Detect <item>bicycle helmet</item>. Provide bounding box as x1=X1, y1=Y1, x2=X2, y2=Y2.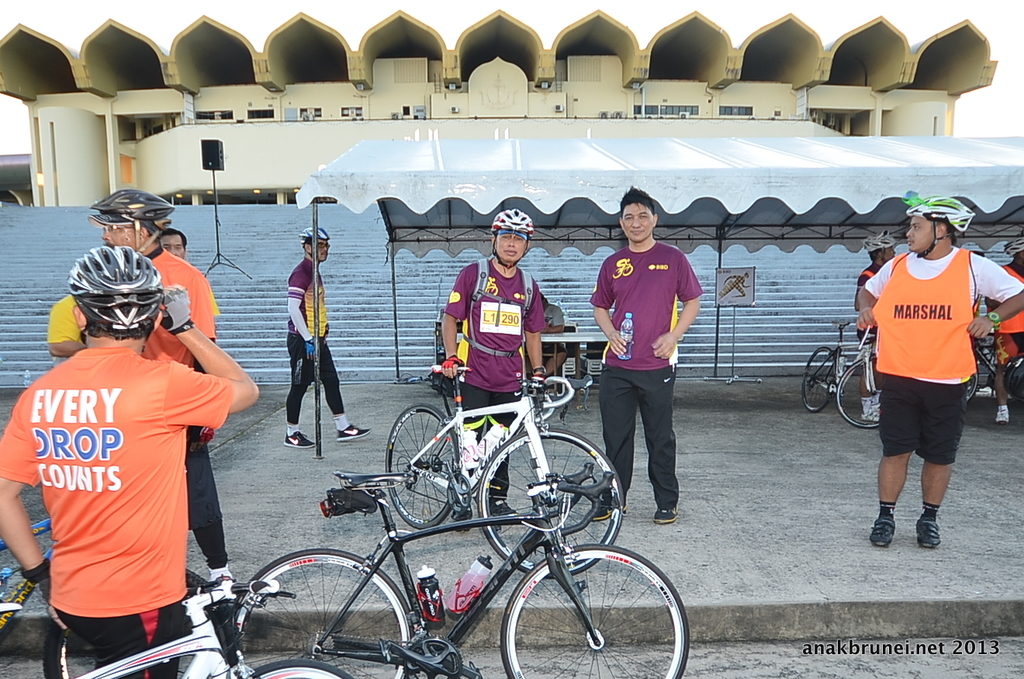
x1=93, y1=186, x2=176, y2=222.
